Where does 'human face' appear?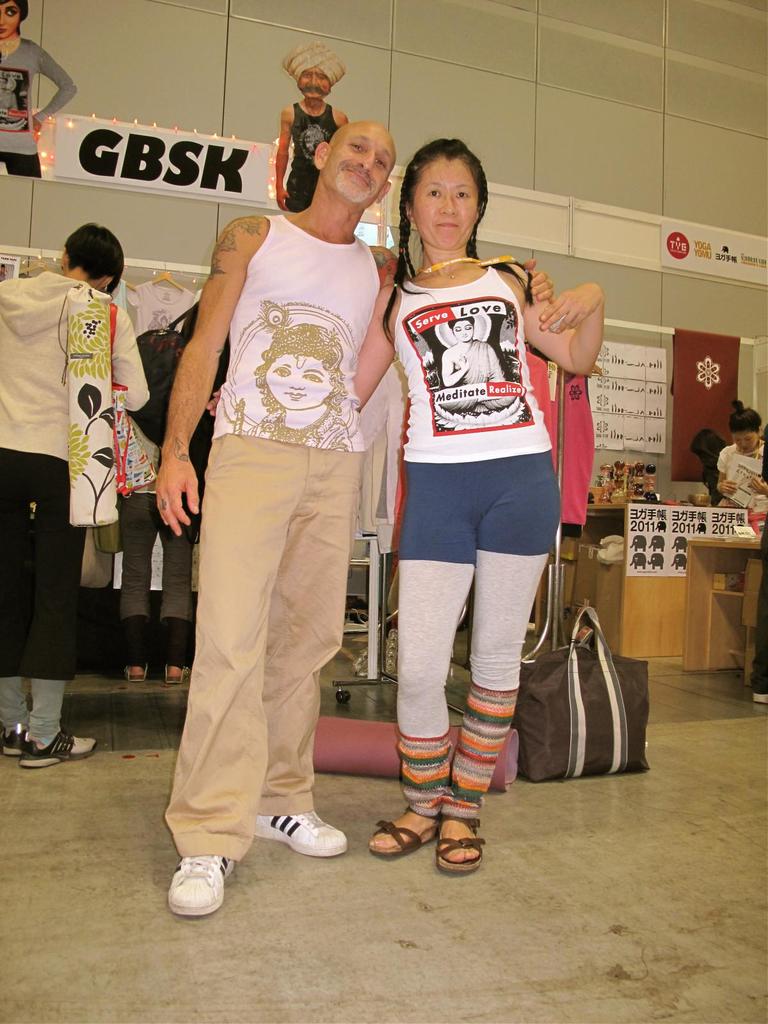
Appears at 298, 70, 326, 99.
